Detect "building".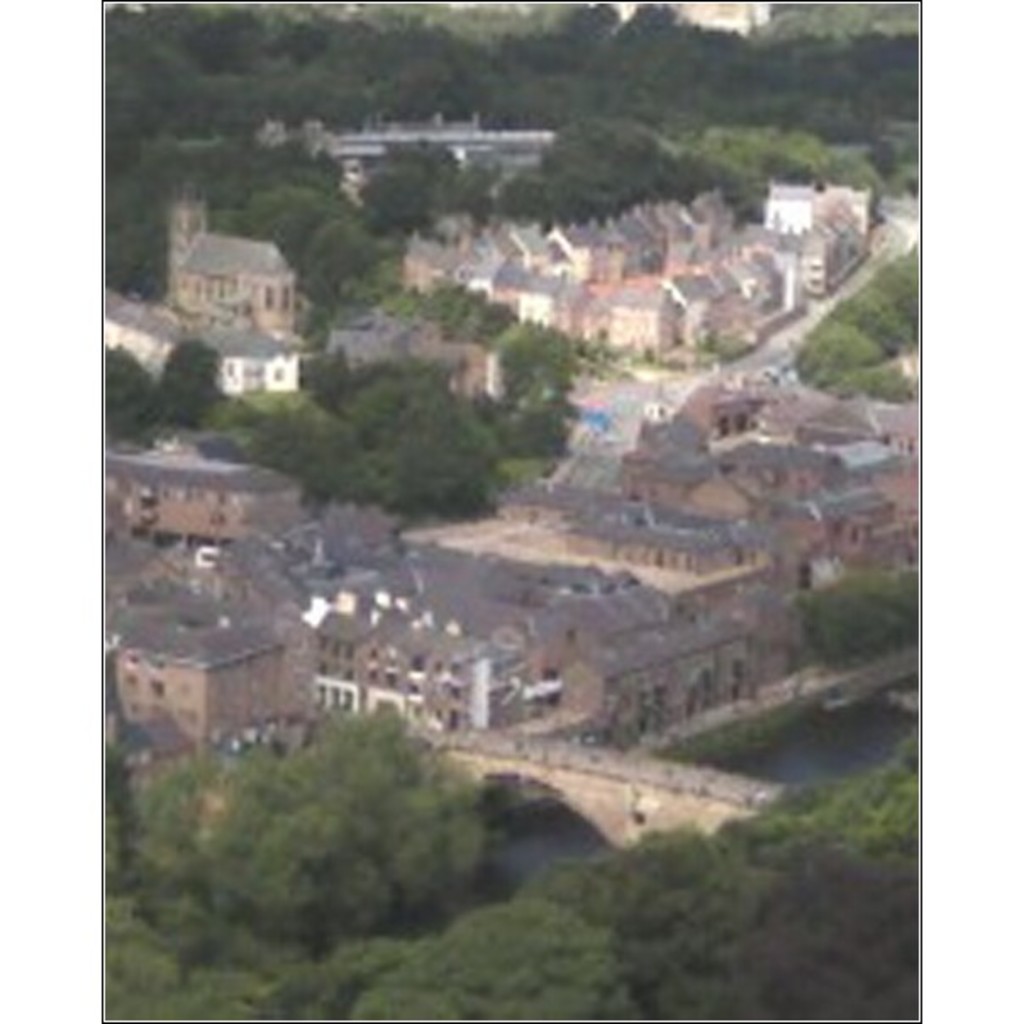
Detected at left=176, top=231, right=300, bottom=334.
